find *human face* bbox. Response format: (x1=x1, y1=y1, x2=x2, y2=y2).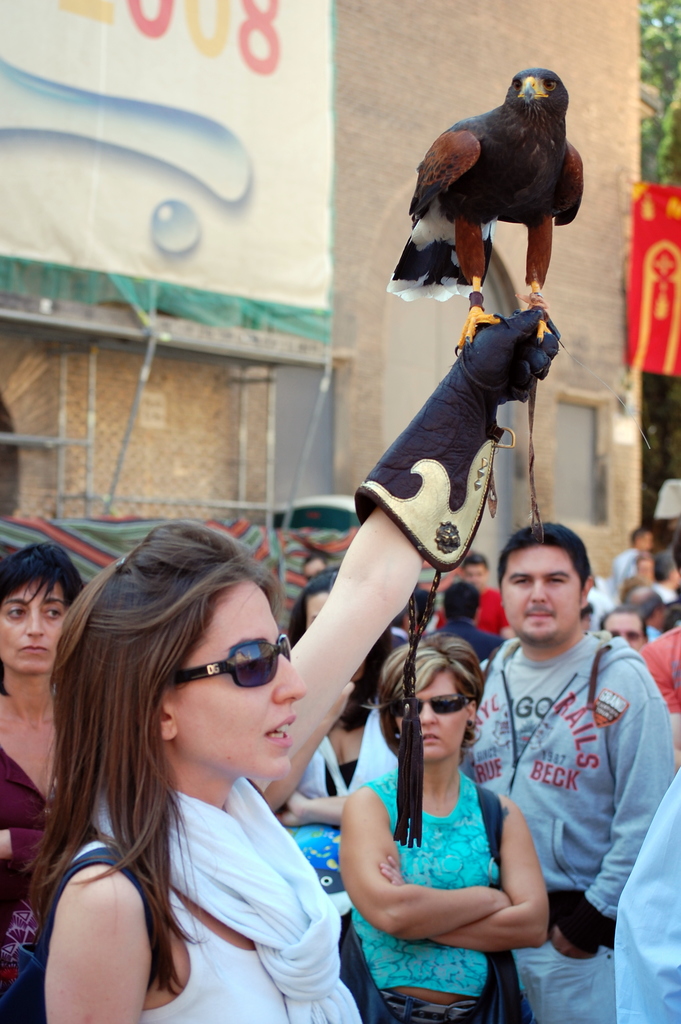
(x1=608, y1=616, x2=646, y2=648).
